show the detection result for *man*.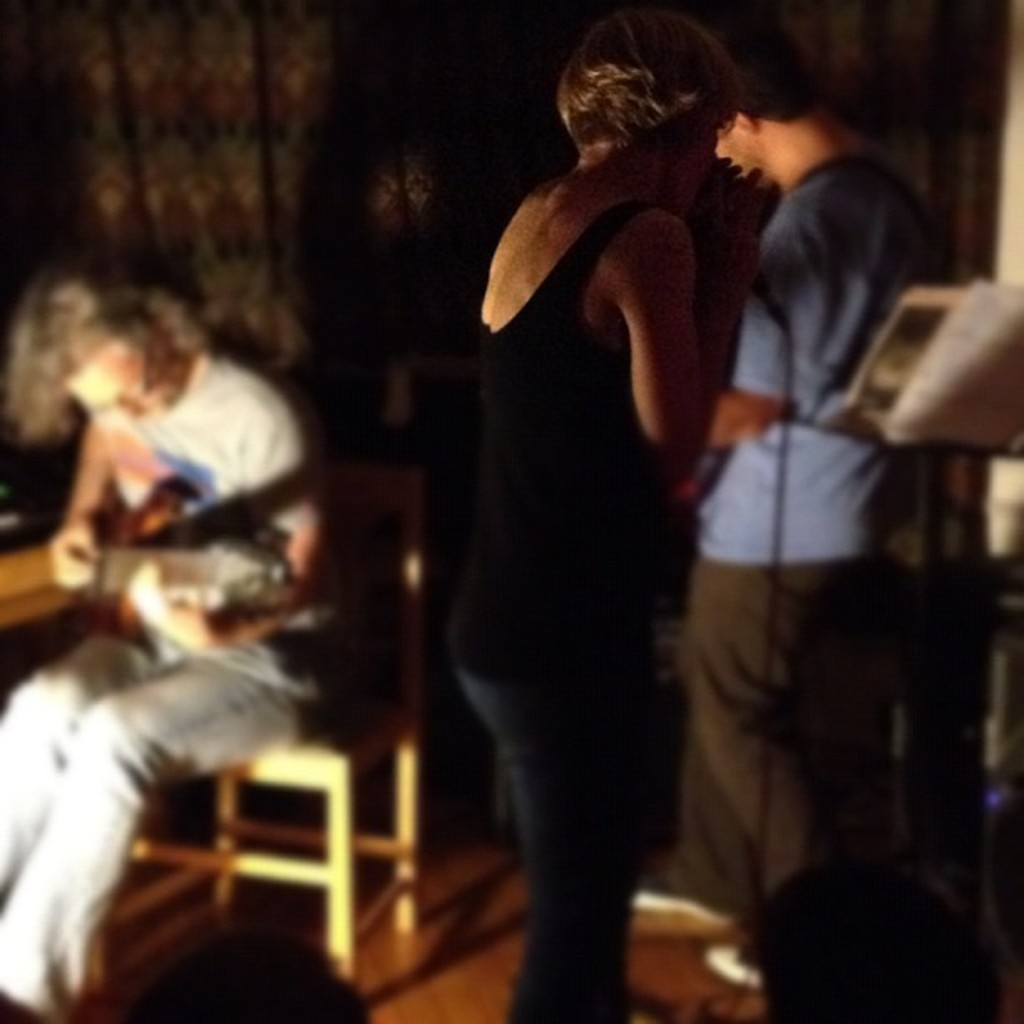
432:0:781:1023.
